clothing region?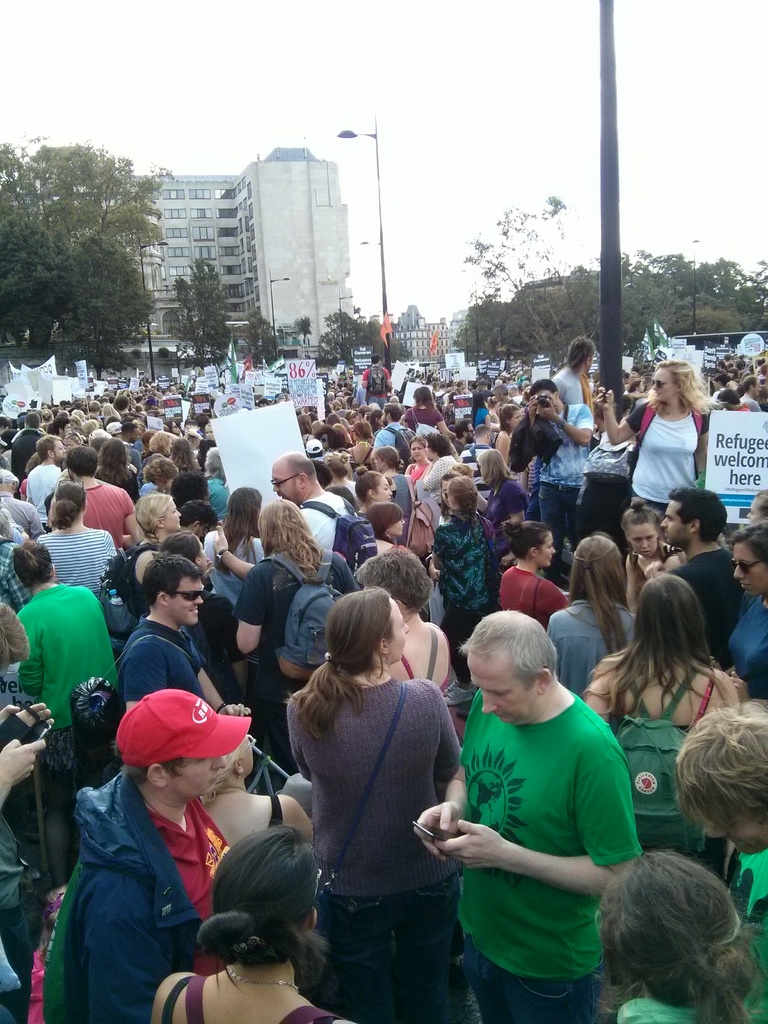
<box>717,603,767,703</box>
